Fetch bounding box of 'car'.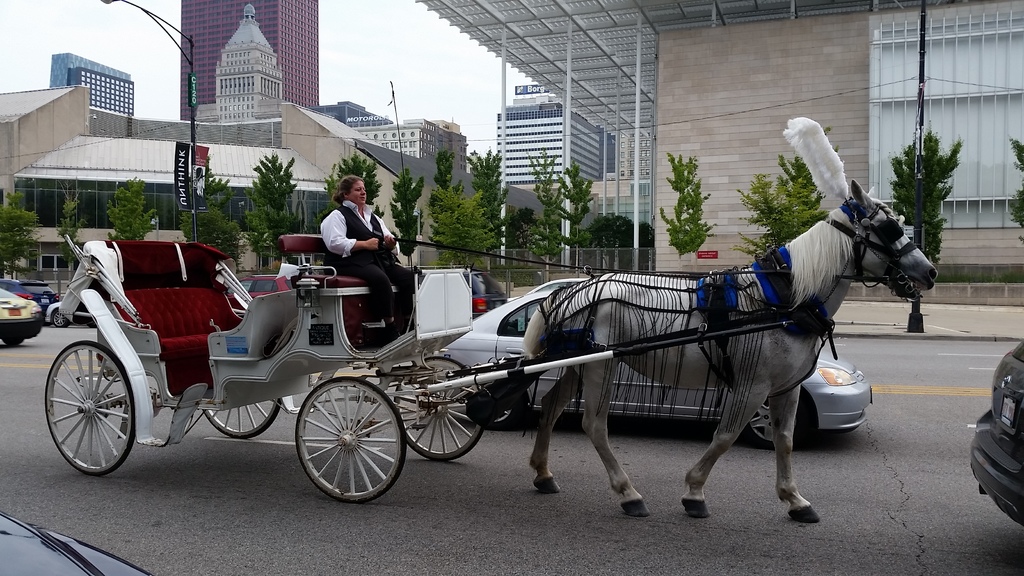
Bbox: detection(0, 277, 60, 322).
